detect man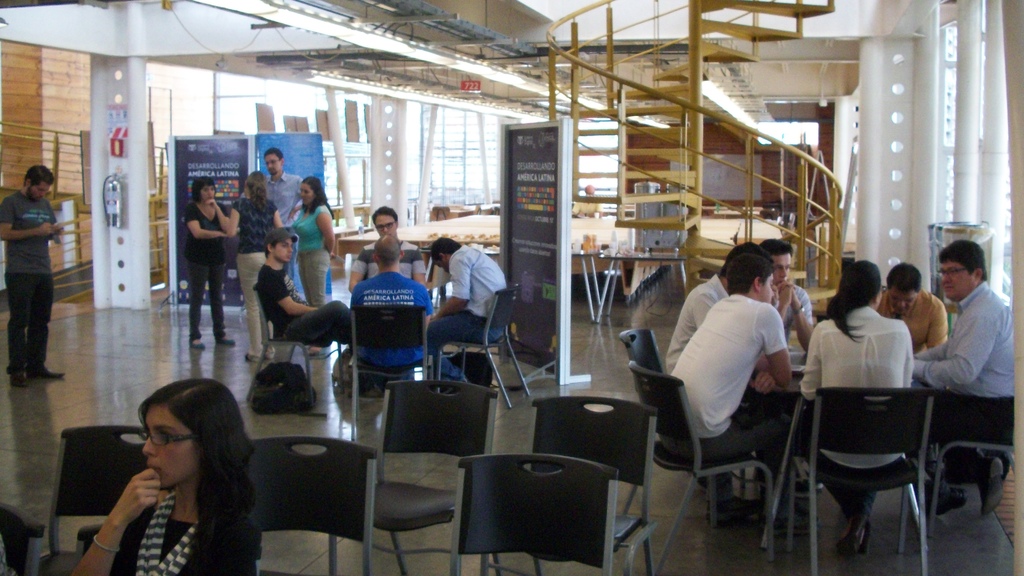
(425, 232, 511, 361)
